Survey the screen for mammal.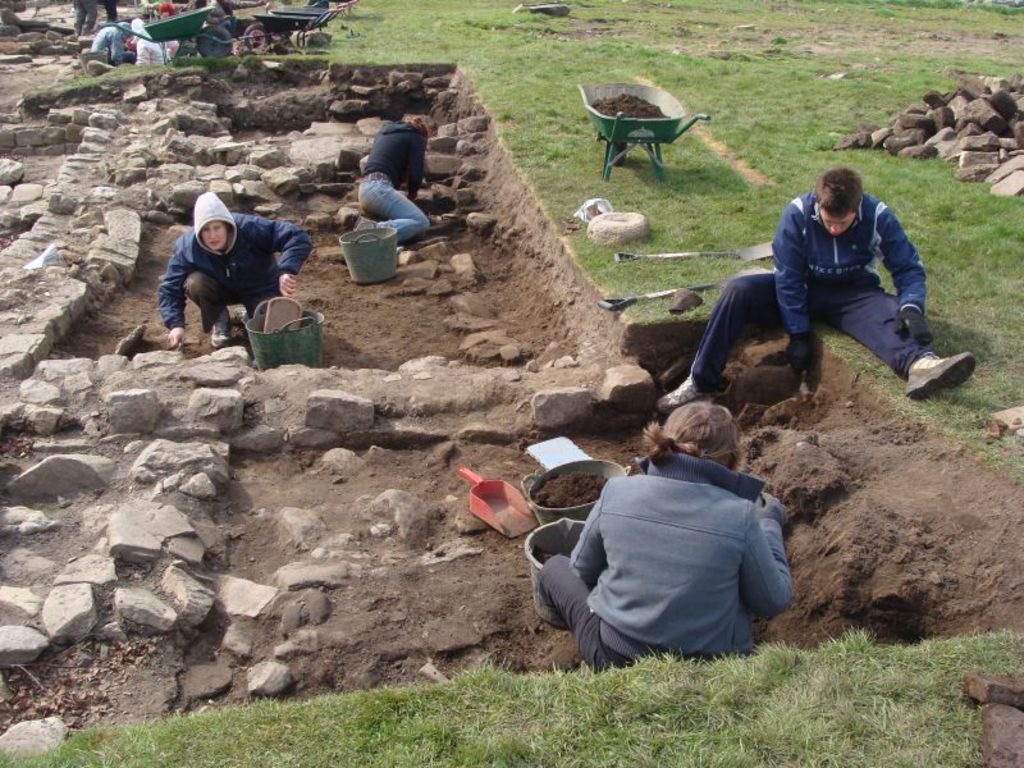
Survey found: {"left": 95, "top": 0, "right": 115, "bottom": 19}.
